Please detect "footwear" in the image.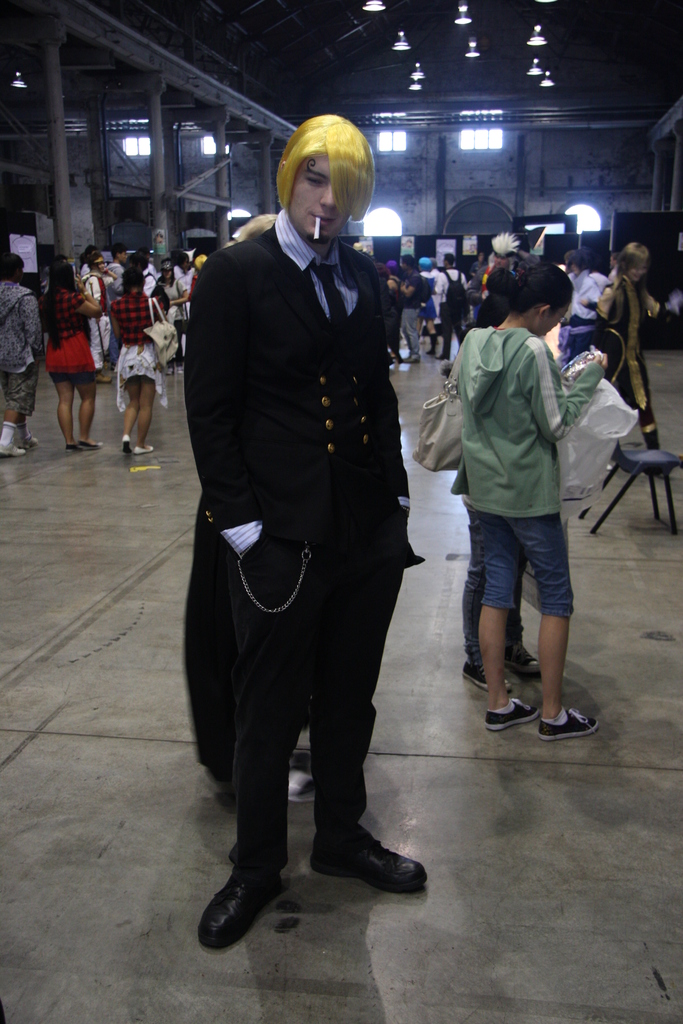
crop(202, 854, 285, 950).
